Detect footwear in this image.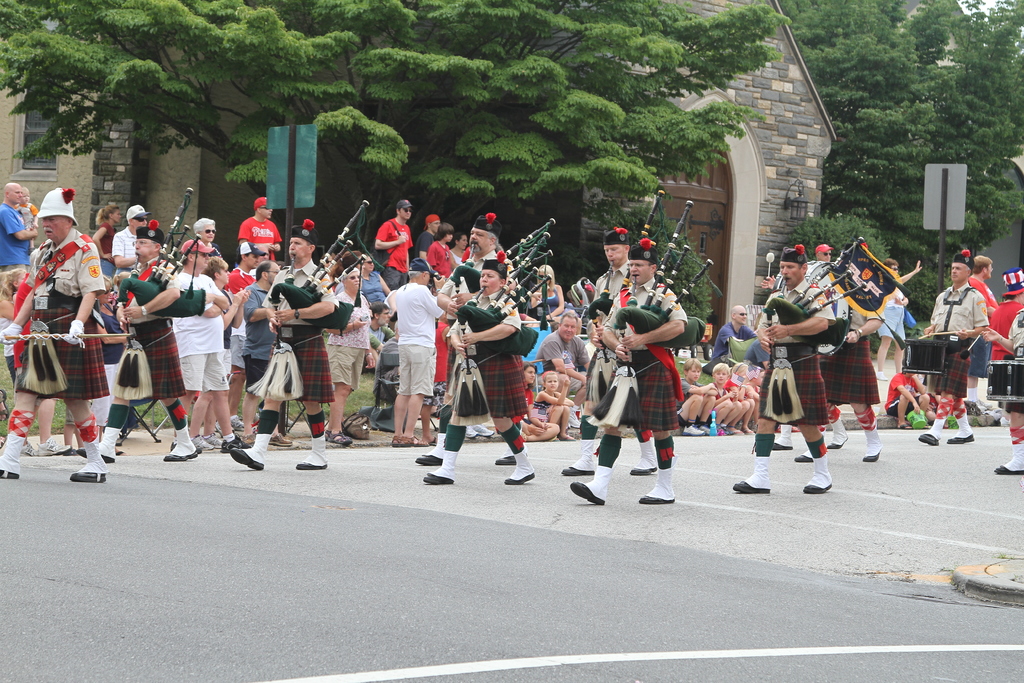
Detection: <bbox>988, 458, 1023, 474</bbox>.
